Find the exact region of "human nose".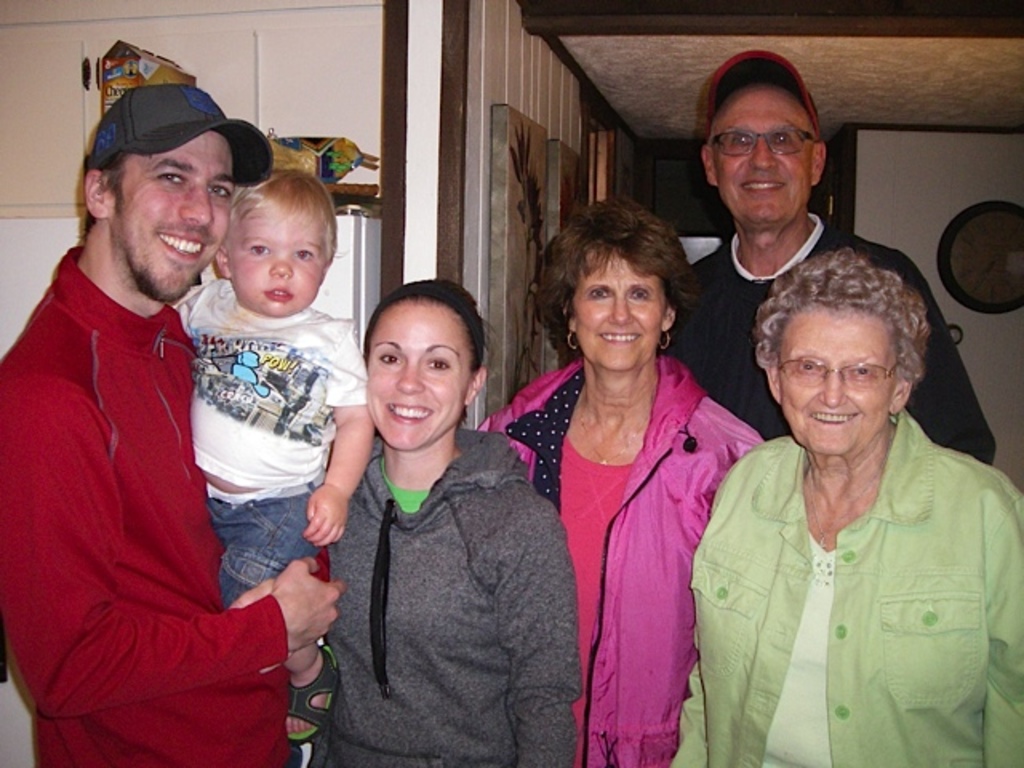
Exact region: l=179, t=181, r=213, b=224.
